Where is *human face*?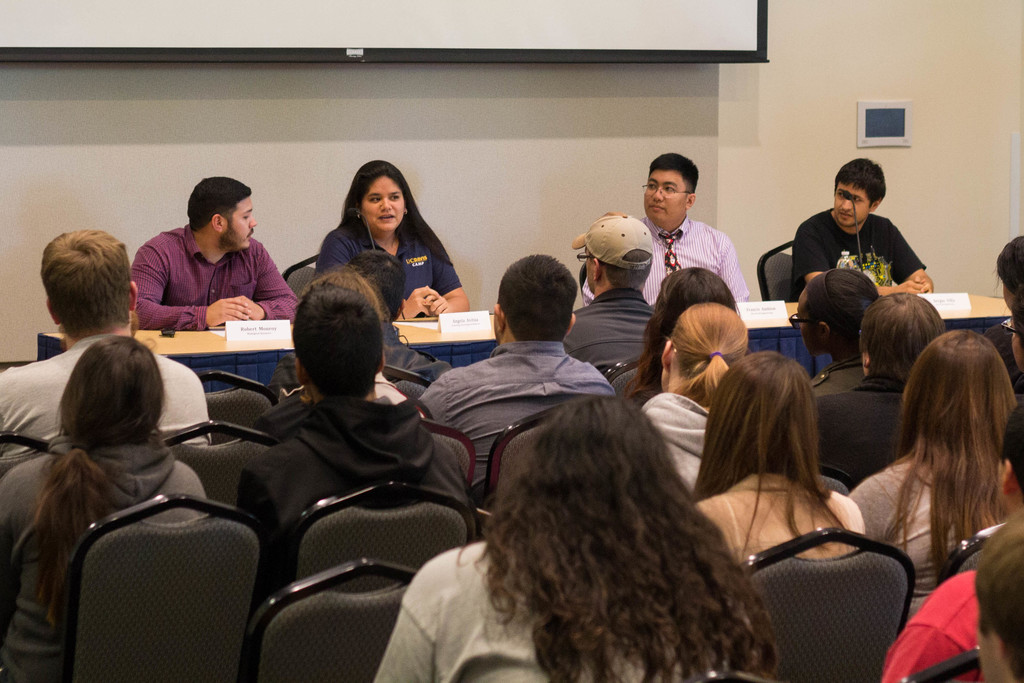
{"x1": 643, "y1": 168, "x2": 686, "y2": 226}.
